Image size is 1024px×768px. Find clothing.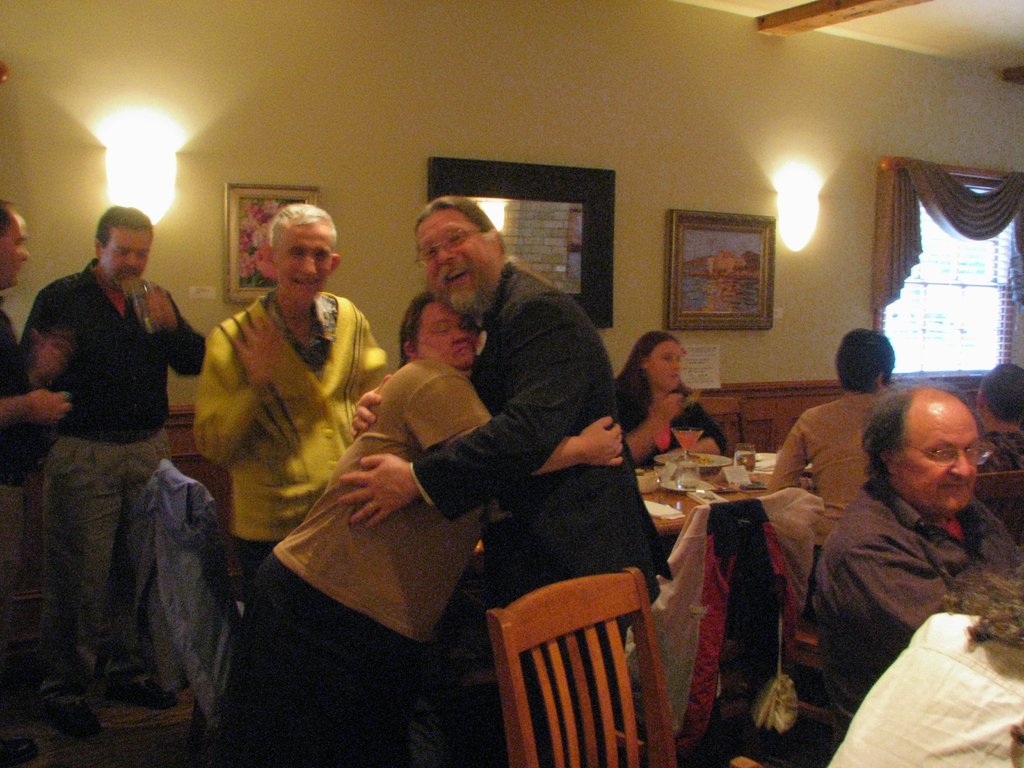
[409,265,675,767].
